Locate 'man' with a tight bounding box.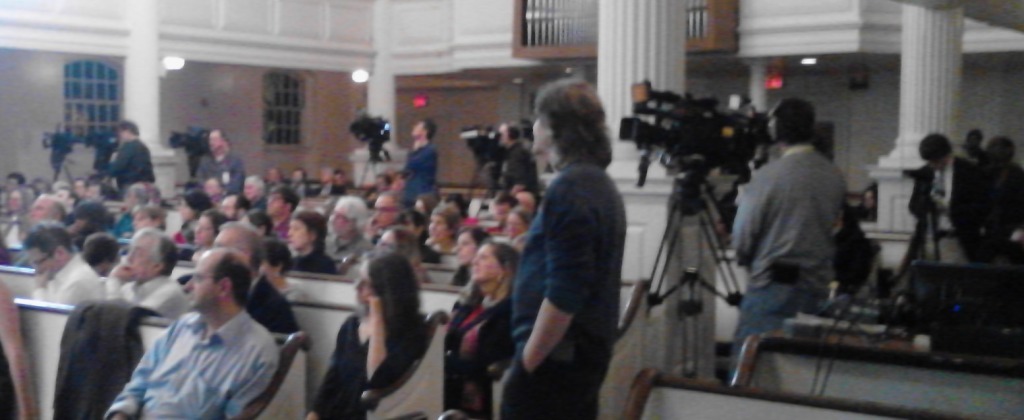
box(95, 112, 157, 198).
